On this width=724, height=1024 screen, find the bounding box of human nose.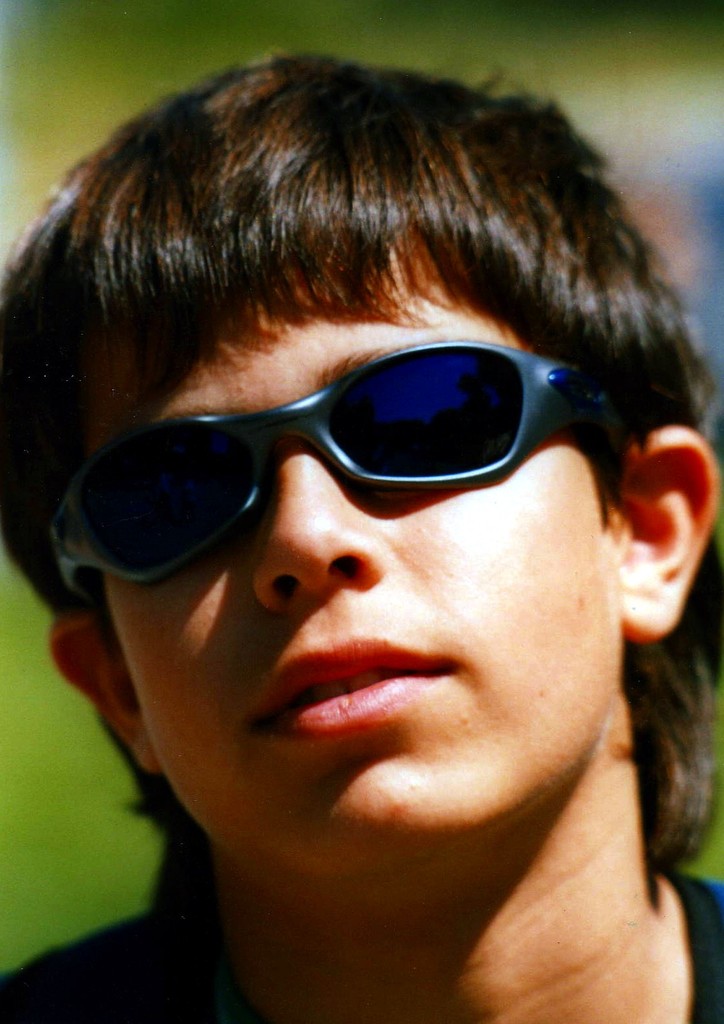
Bounding box: 249,436,389,609.
